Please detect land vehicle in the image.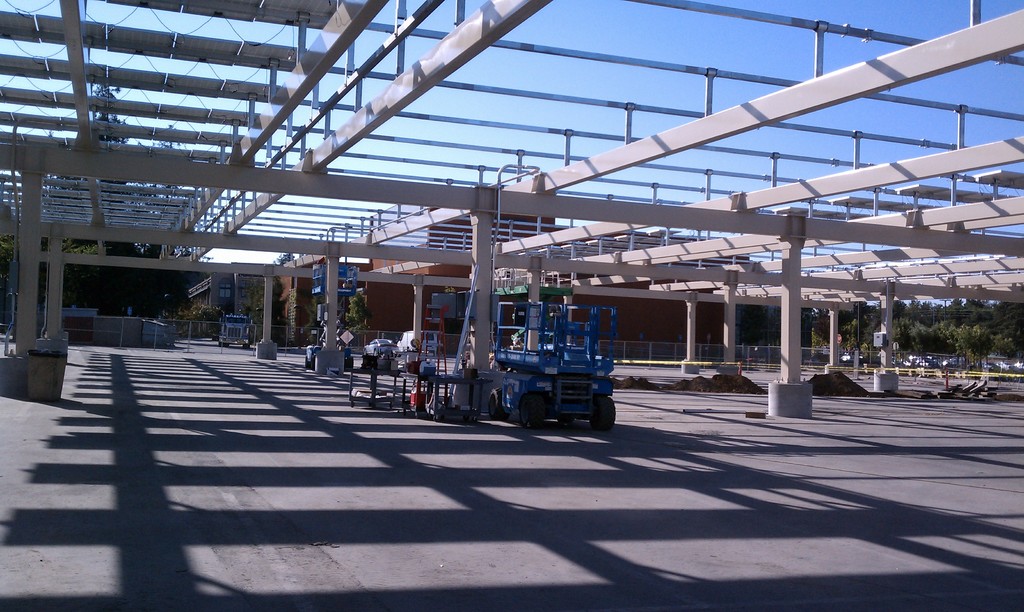
362/337/392/357.
